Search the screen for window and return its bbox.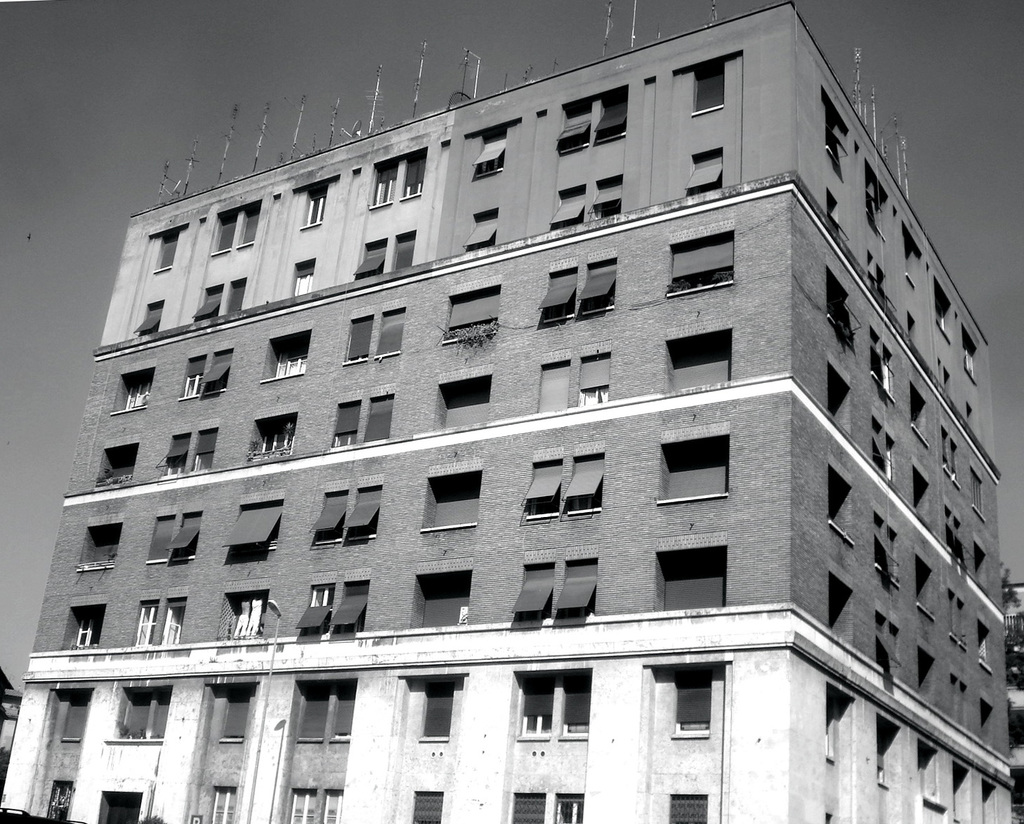
Found: x1=281, y1=788, x2=311, y2=823.
